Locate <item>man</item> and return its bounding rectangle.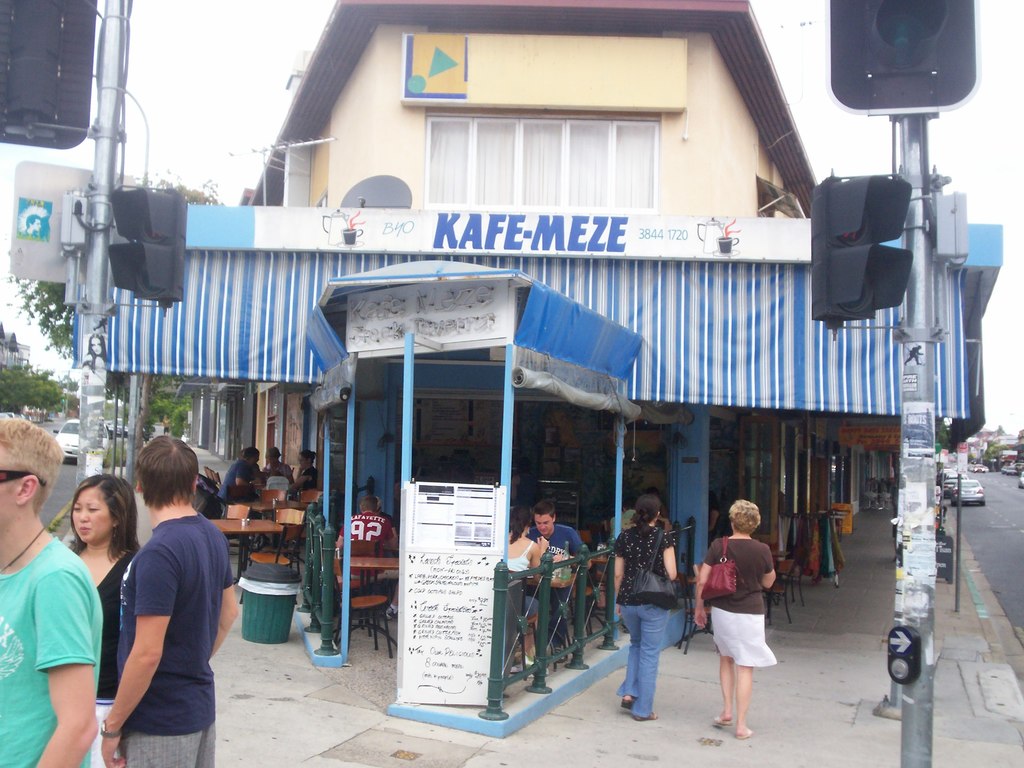
l=0, t=415, r=107, b=767.
